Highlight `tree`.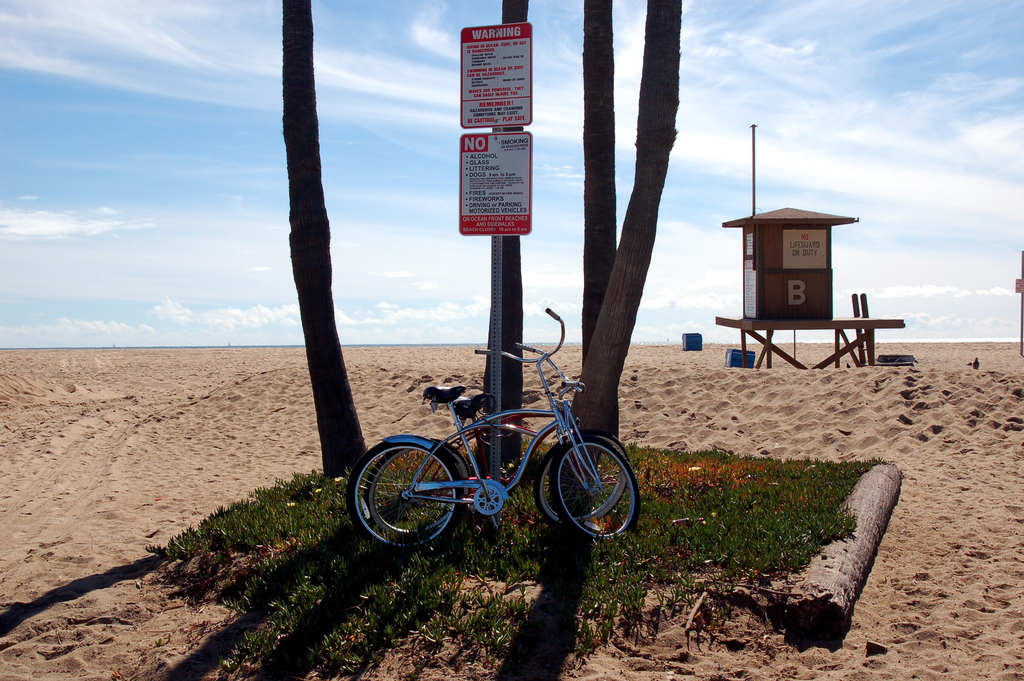
Highlighted region: (465, 0, 532, 464).
